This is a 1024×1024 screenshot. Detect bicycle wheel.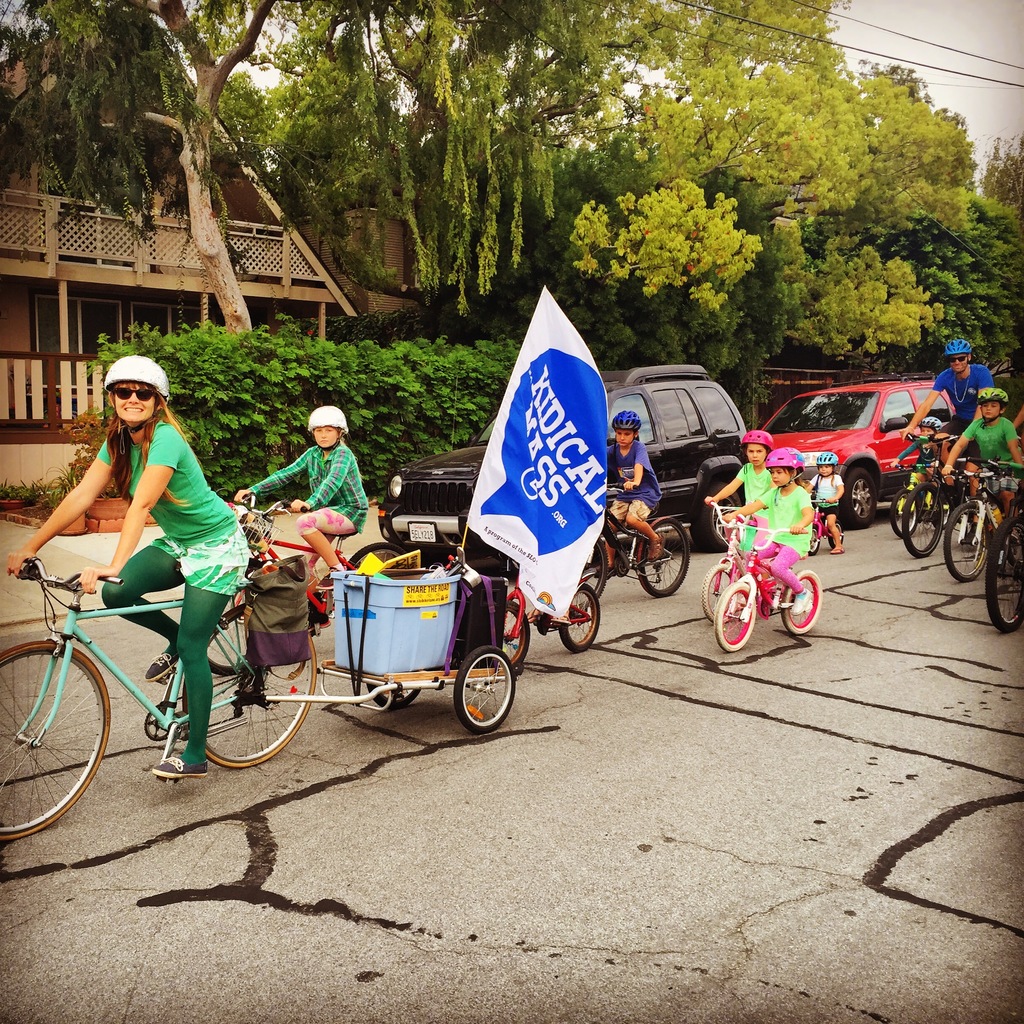
x1=808 y1=520 x2=826 y2=548.
